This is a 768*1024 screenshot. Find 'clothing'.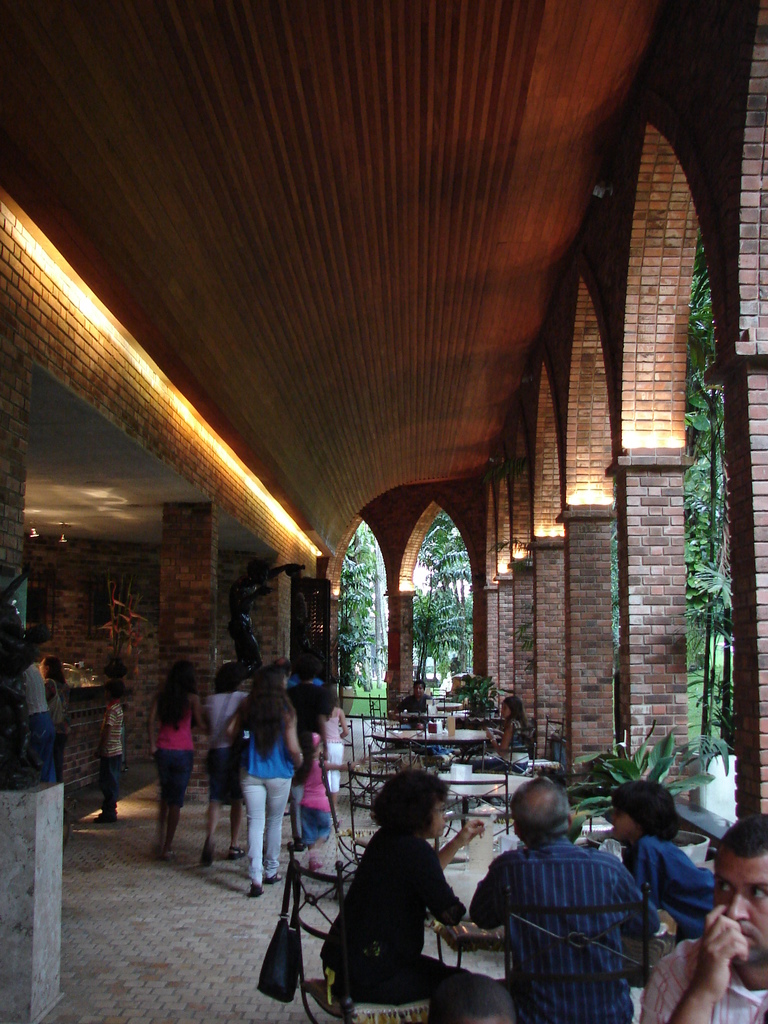
Bounding box: 401:691:429:723.
